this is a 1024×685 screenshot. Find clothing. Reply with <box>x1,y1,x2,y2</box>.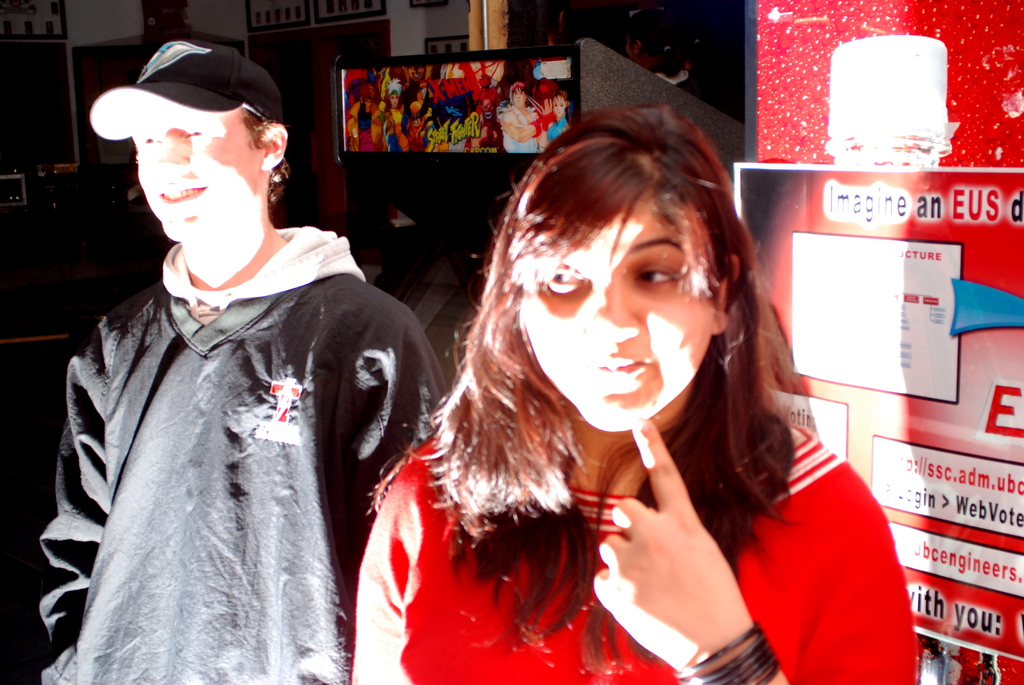
<box>502,104,539,154</box>.
